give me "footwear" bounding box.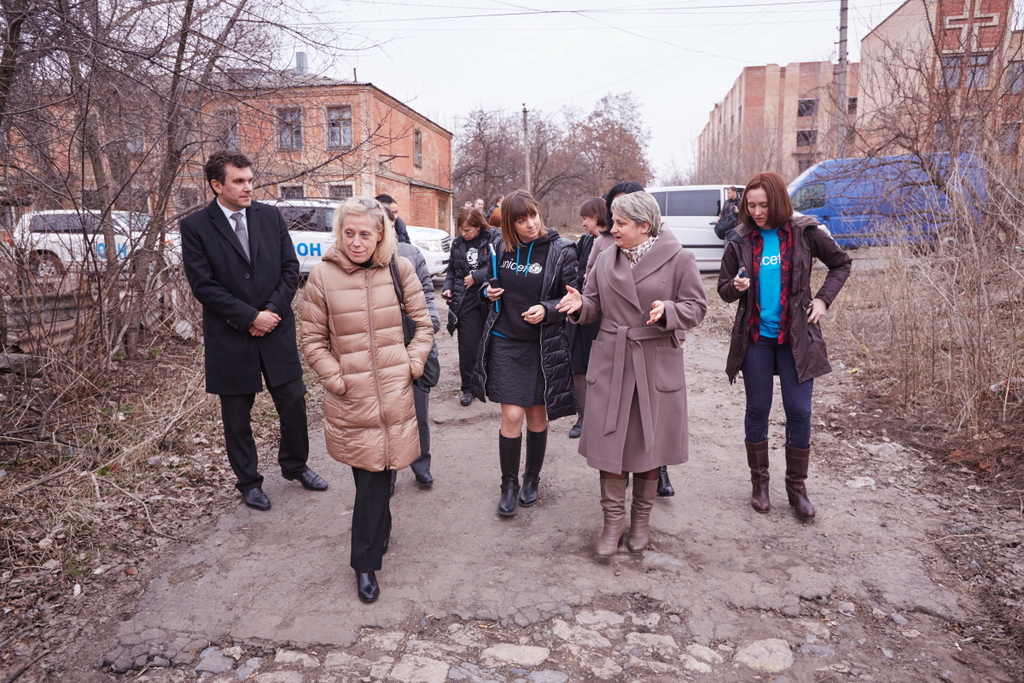
left=786, top=440, right=817, bottom=524.
